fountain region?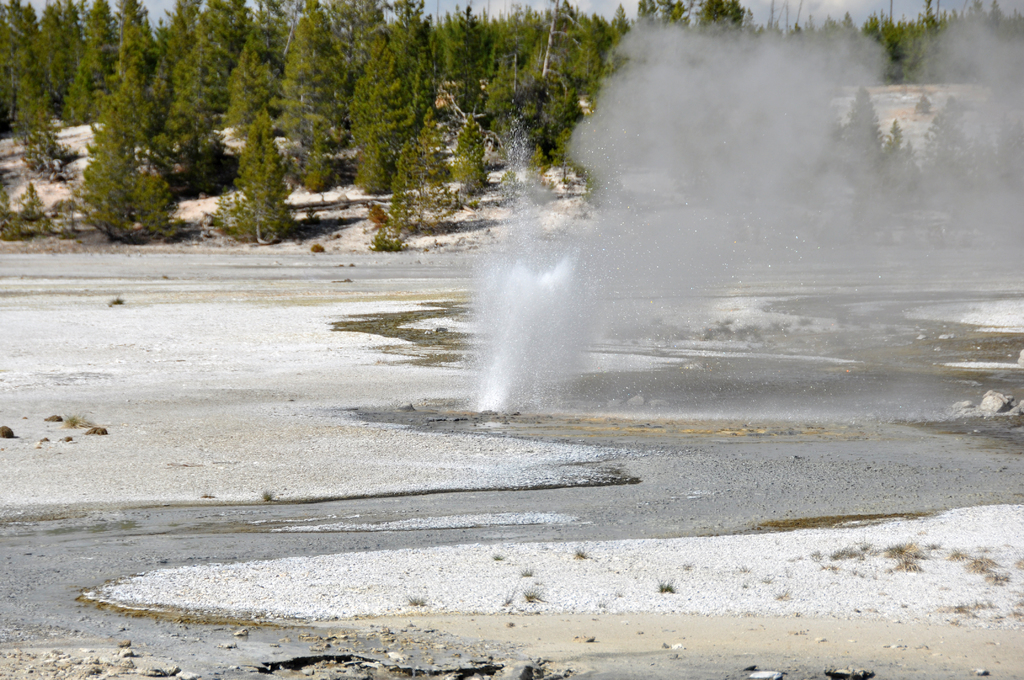
[x1=461, y1=184, x2=611, y2=413]
